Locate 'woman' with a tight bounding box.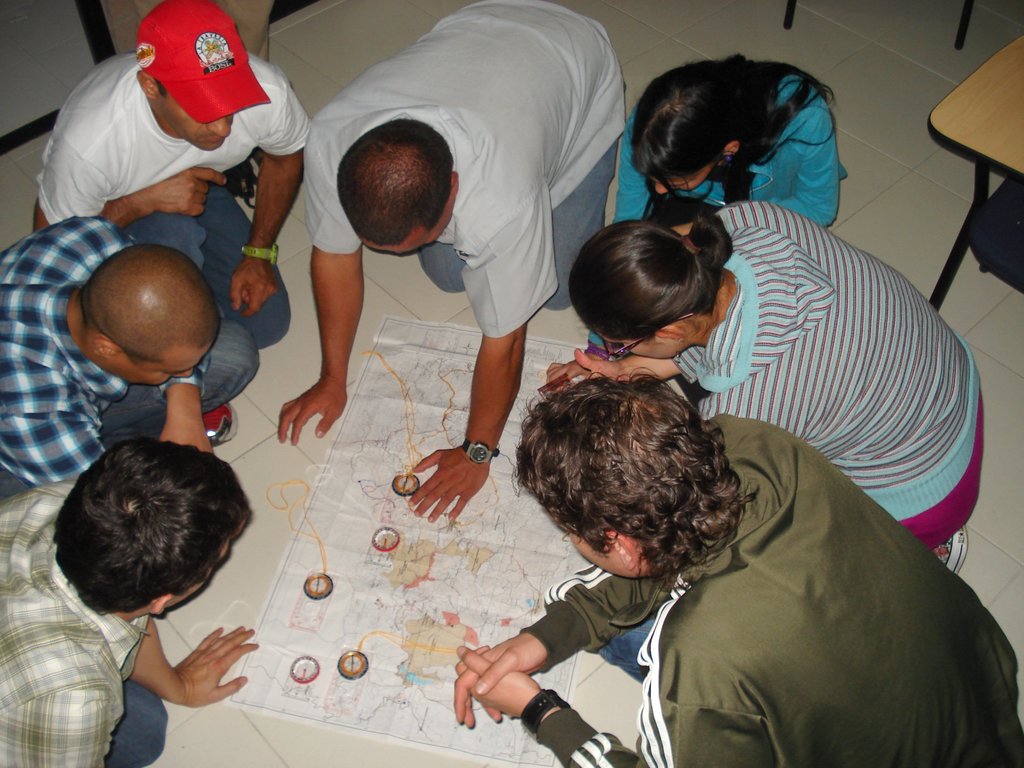
<region>545, 49, 847, 390</region>.
